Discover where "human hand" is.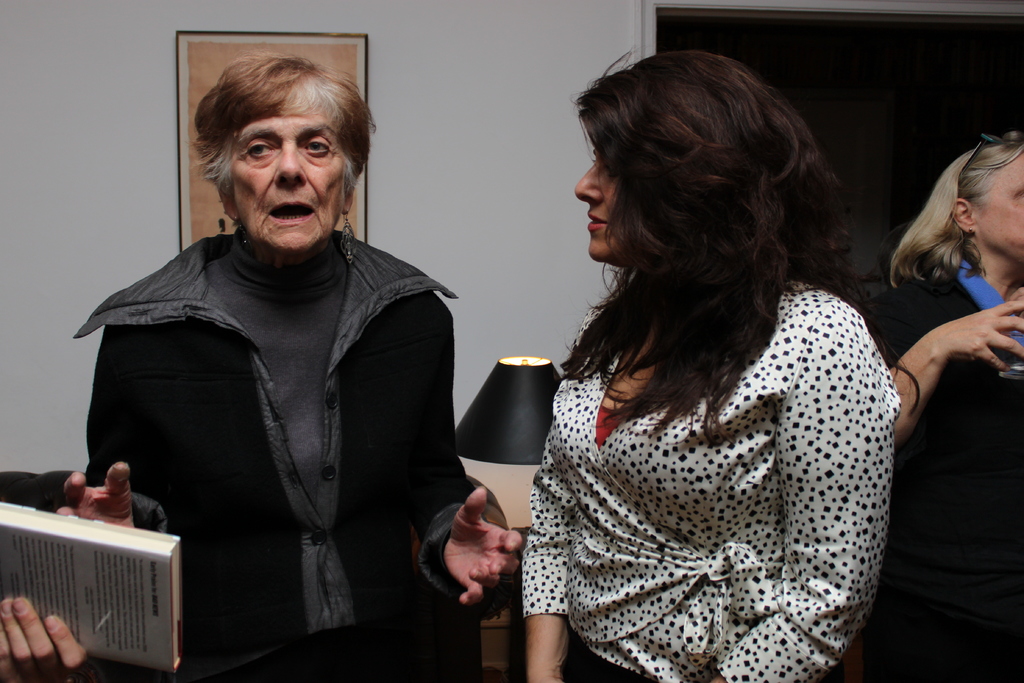
Discovered at bbox=[53, 462, 138, 528].
